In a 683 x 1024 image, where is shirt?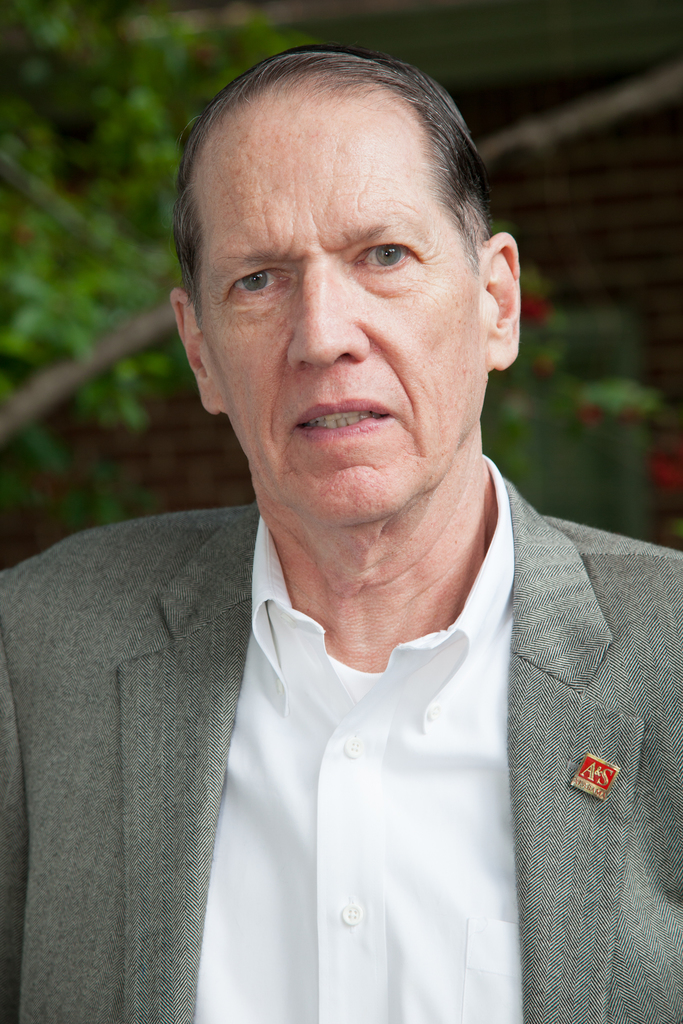
crop(192, 449, 525, 1023).
